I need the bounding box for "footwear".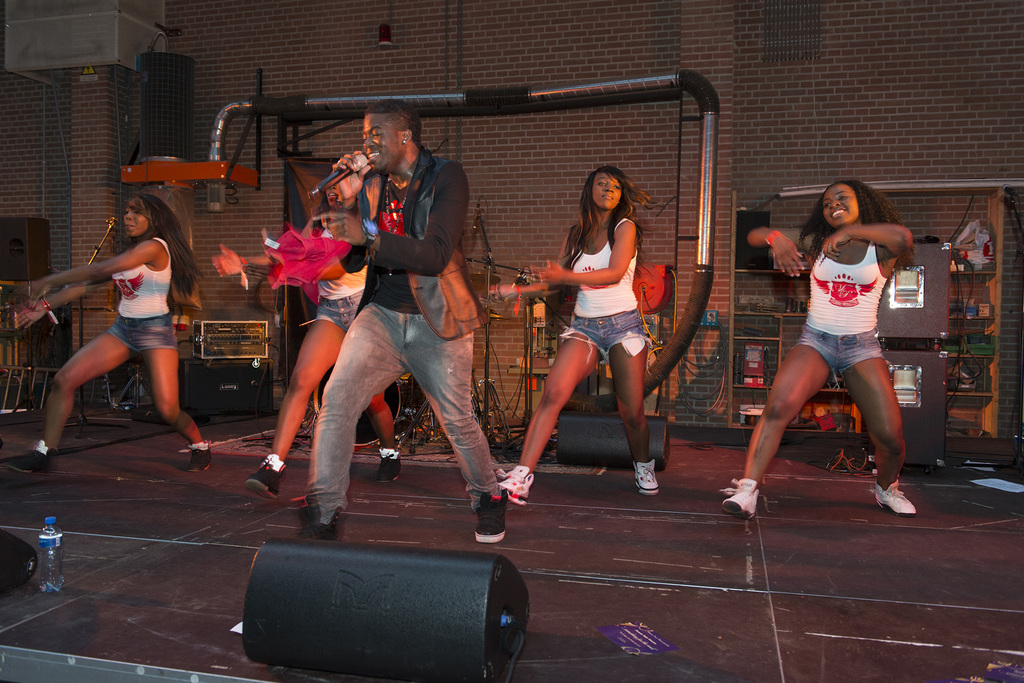
Here it is: bbox=[243, 453, 290, 498].
